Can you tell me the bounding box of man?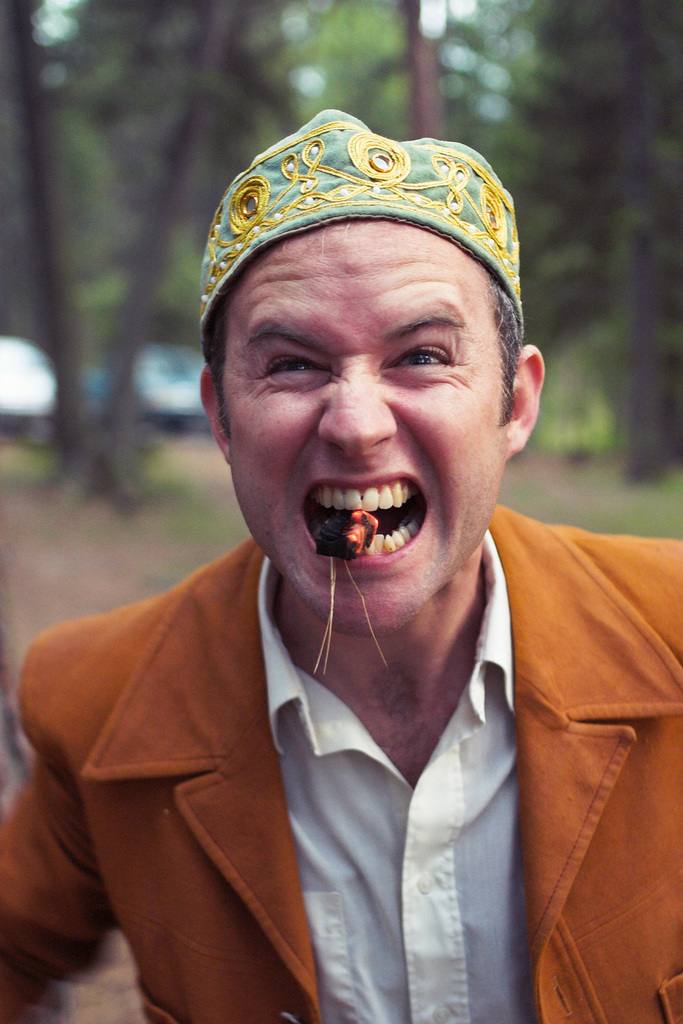
{"x1": 31, "y1": 113, "x2": 680, "y2": 1015}.
